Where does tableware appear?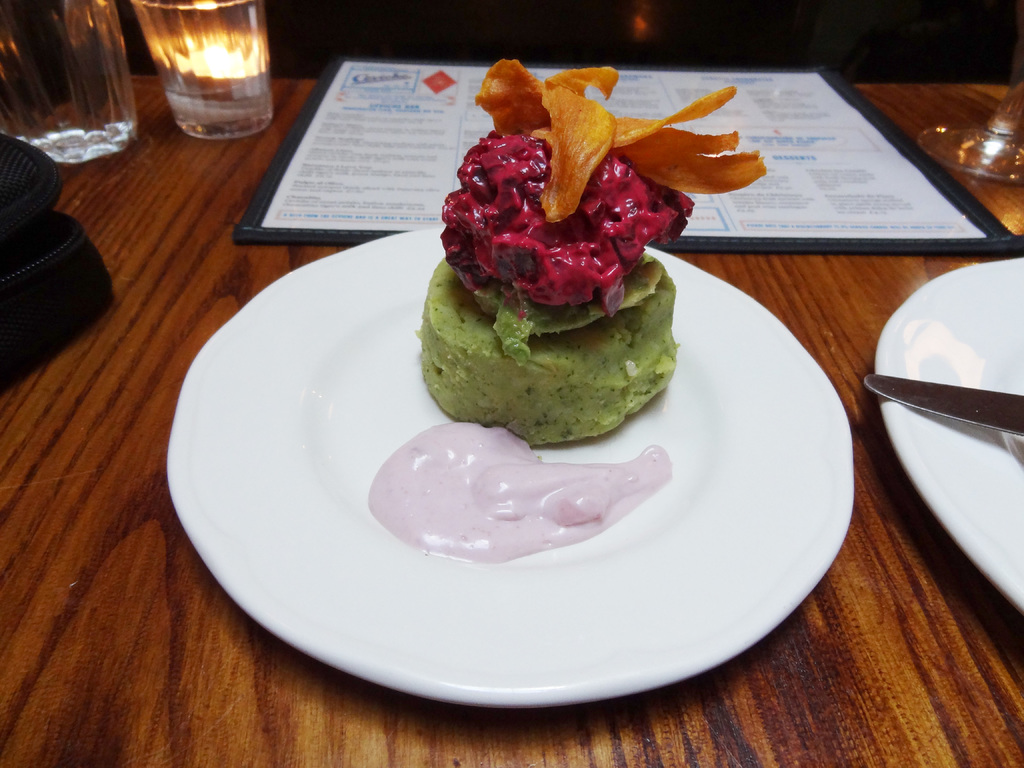
Appears at (912, 45, 1023, 185).
